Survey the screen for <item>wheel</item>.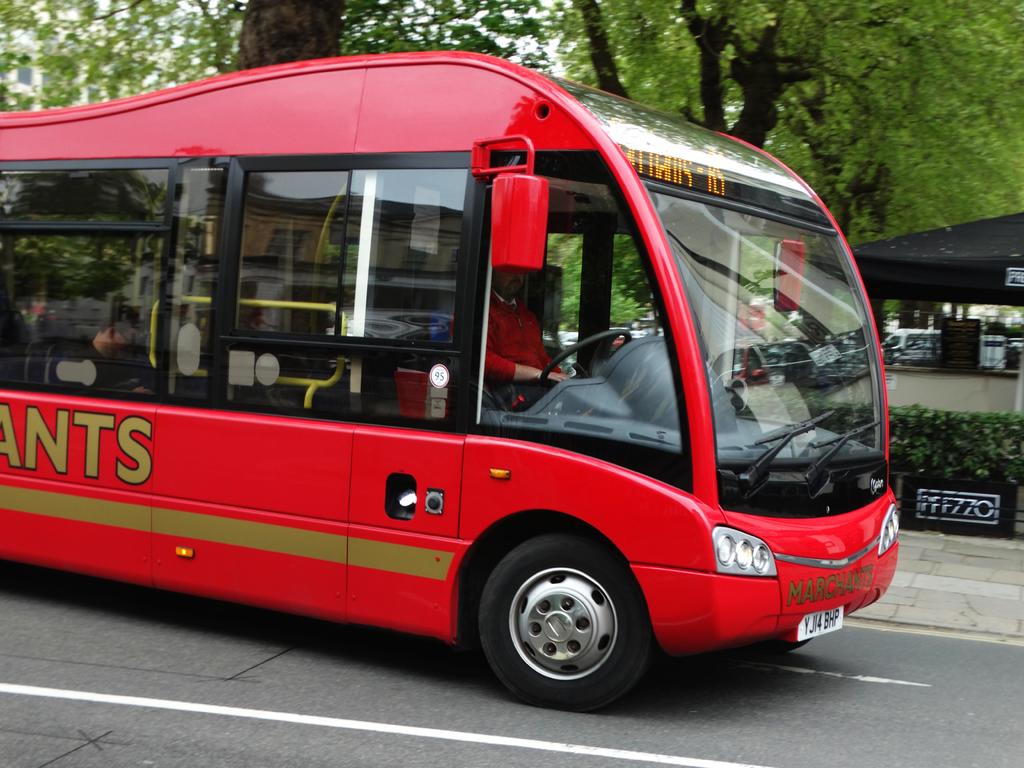
Survey found: <region>541, 328, 632, 397</region>.
